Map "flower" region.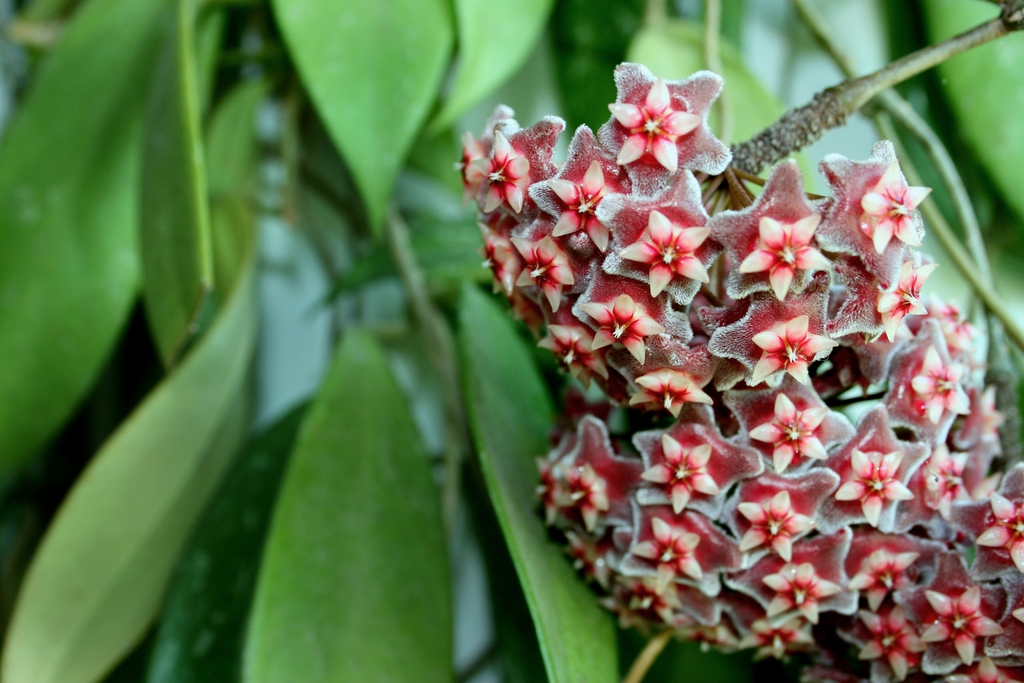
Mapped to {"left": 602, "top": 65, "right": 739, "bottom": 201}.
